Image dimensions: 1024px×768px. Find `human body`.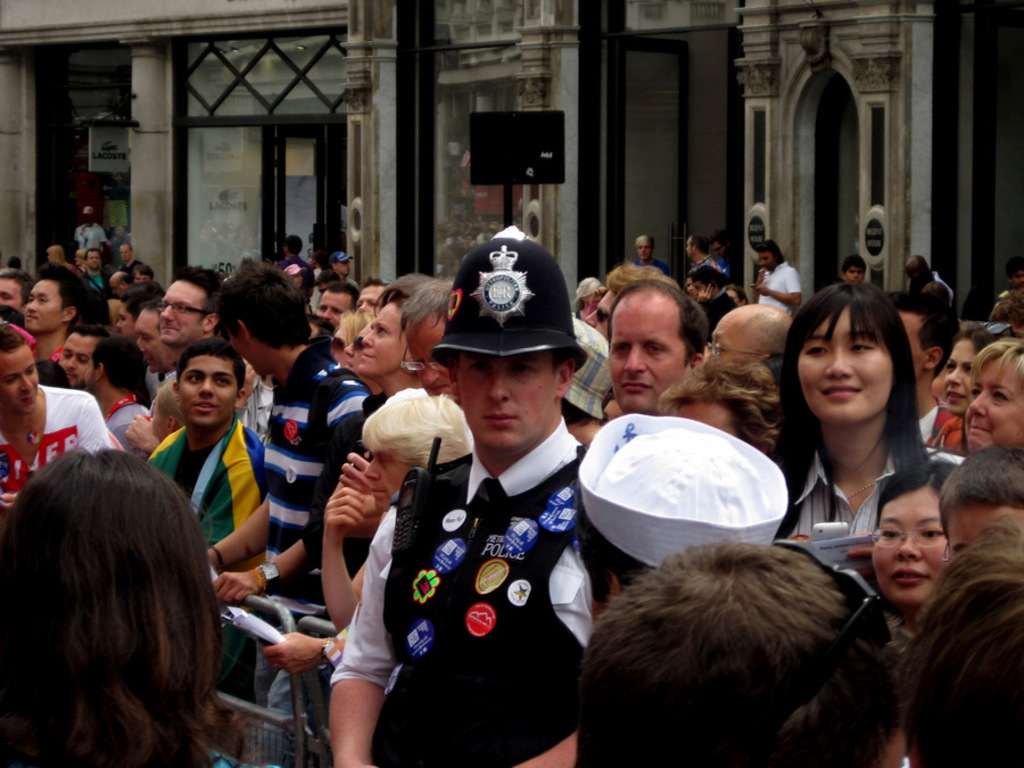
<box>891,282,966,445</box>.
